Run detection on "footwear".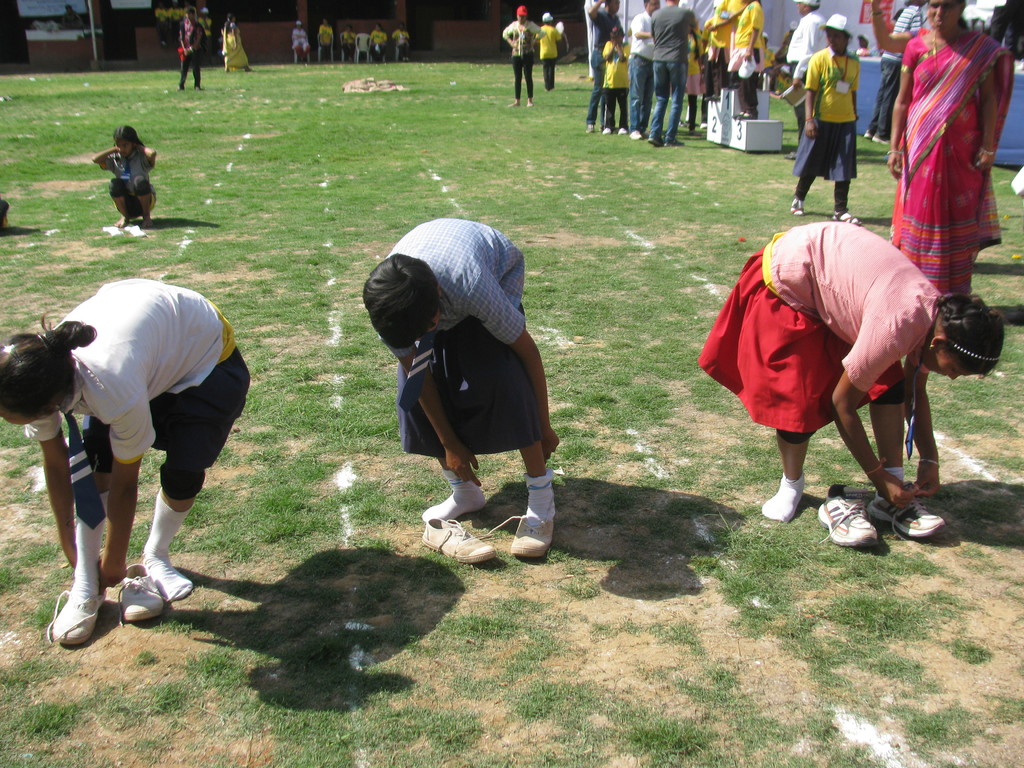
Result: pyautogui.locateOnScreen(700, 120, 709, 127).
